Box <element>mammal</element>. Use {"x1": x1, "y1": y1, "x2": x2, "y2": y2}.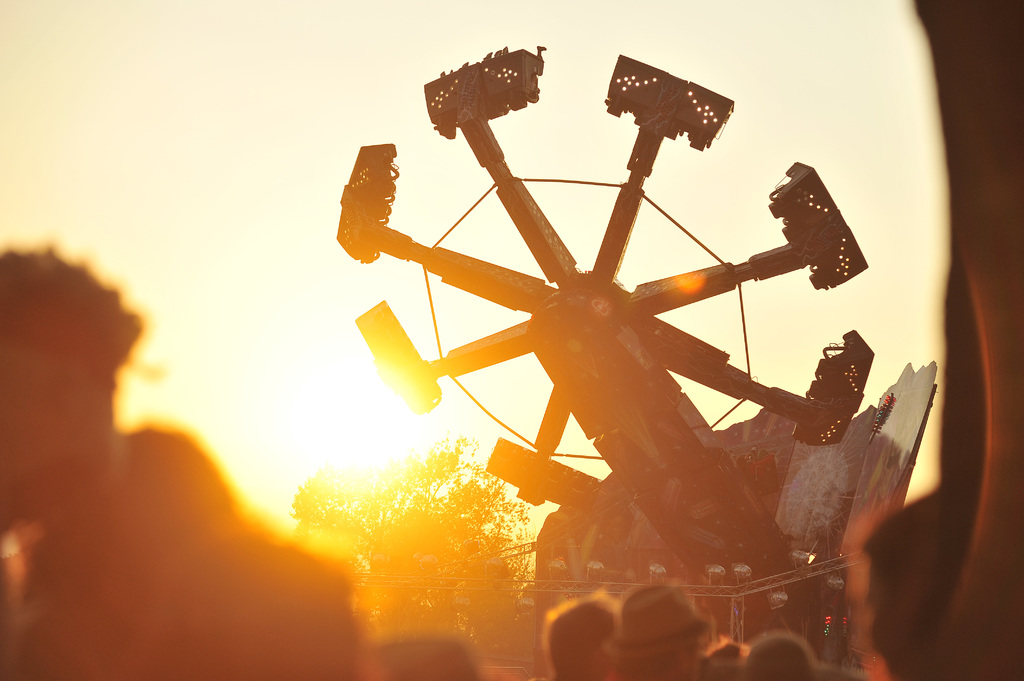
{"x1": 12, "y1": 420, "x2": 237, "y2": 680}.
